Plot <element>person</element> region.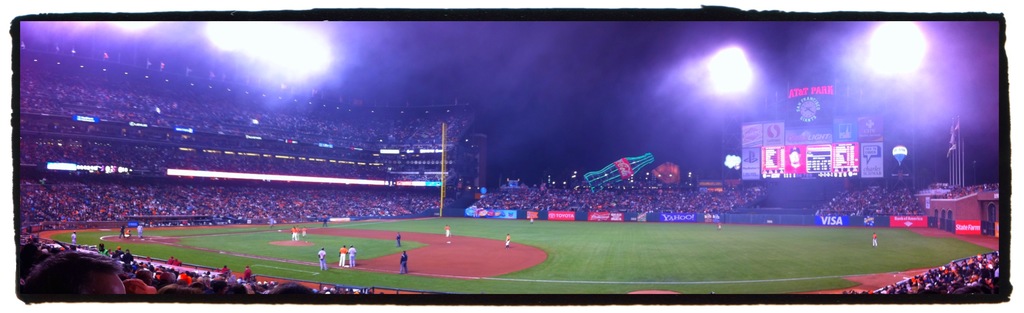
Plotted at l=133, t=220, r=144, b=239.
